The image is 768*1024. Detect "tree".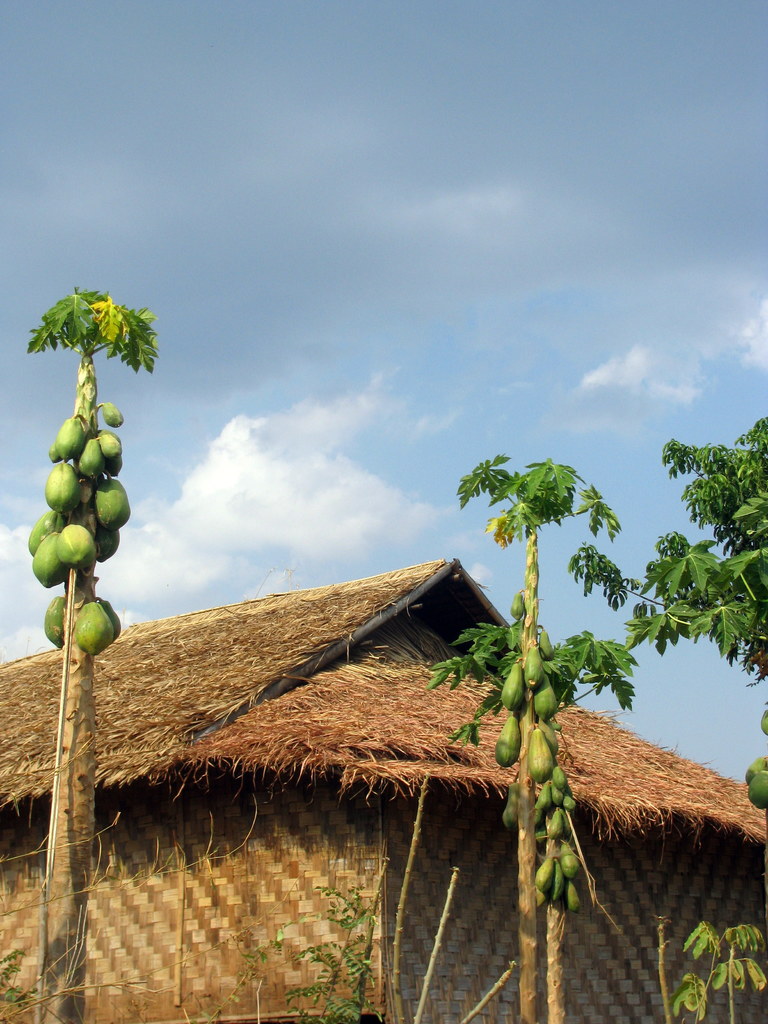
Detection: bbox=[21, 288, 157, 1023].
